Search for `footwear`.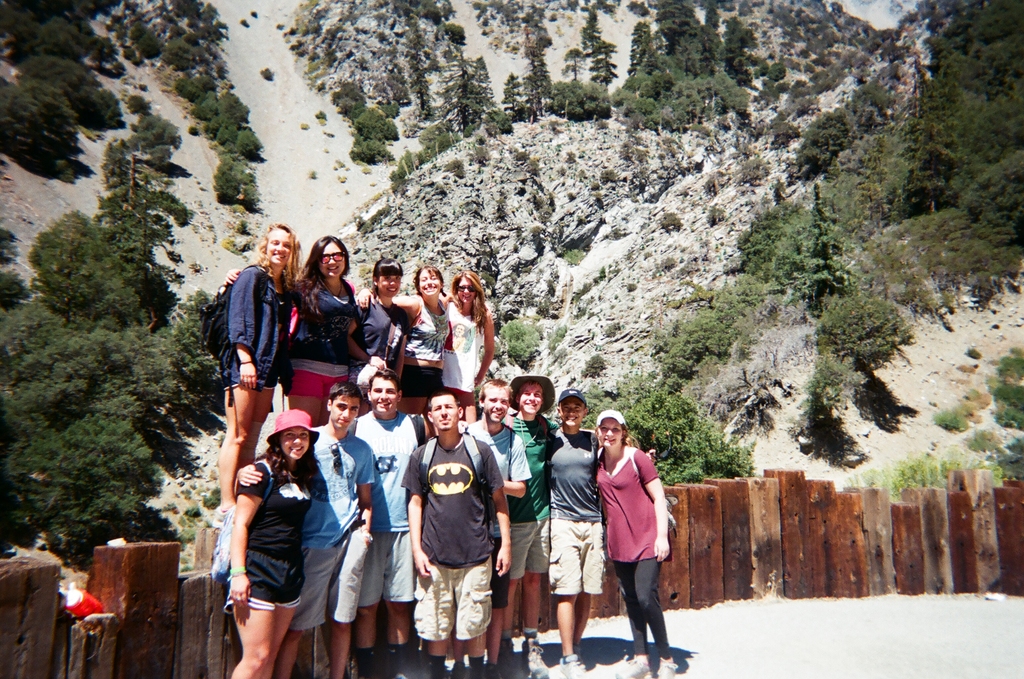
Found at [left=522, top=657, right=547, bottom=678].
